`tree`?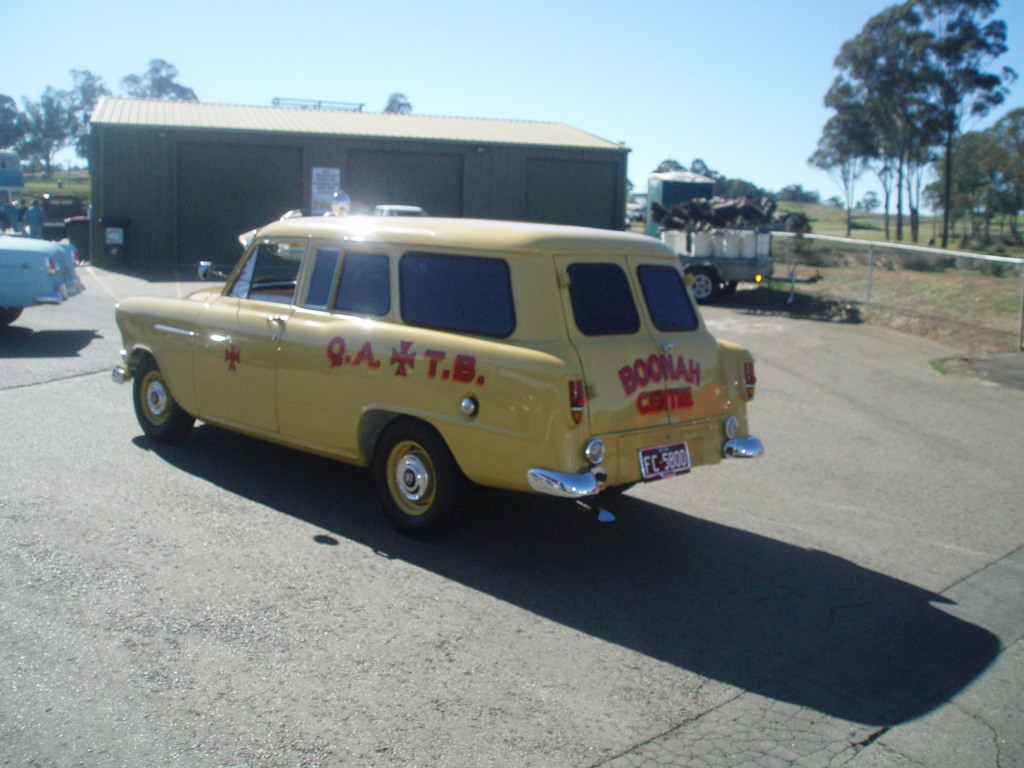
70,68,111,158
